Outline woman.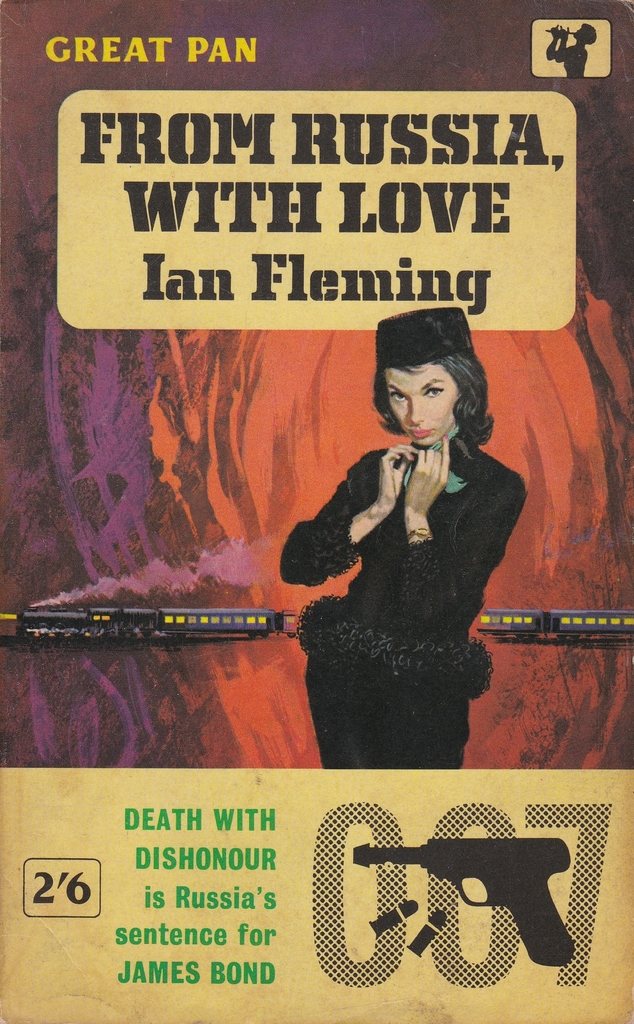
Outline: locate(288, 296, 531, 782).
